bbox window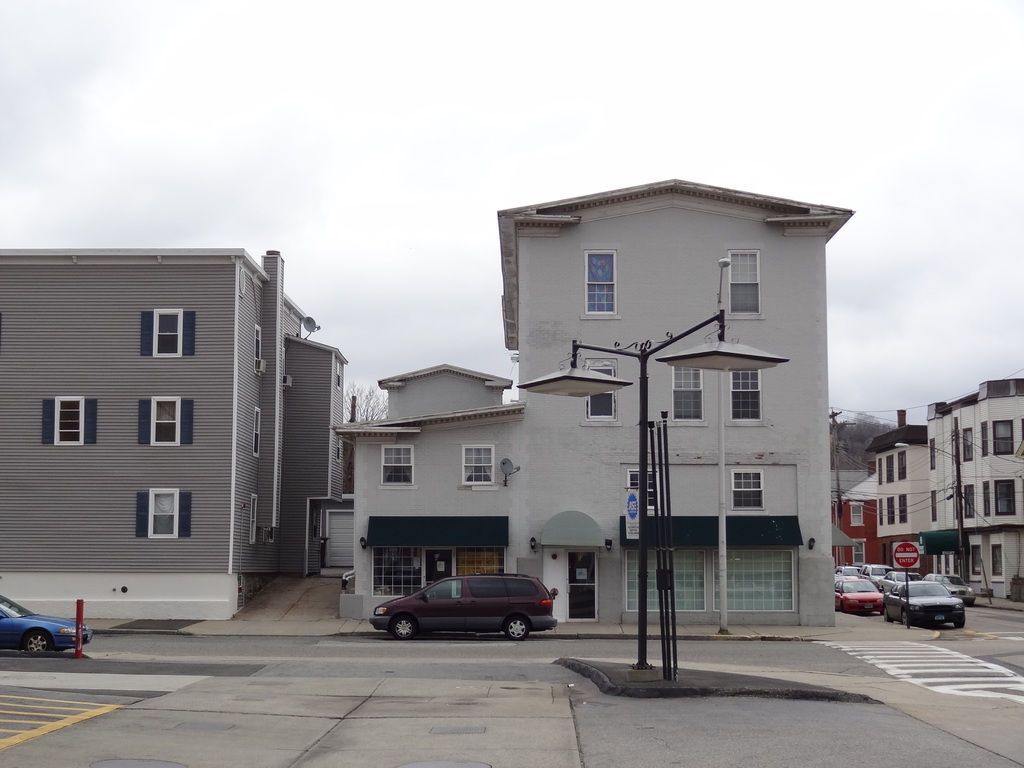
box(728, 252, 759, 315)
